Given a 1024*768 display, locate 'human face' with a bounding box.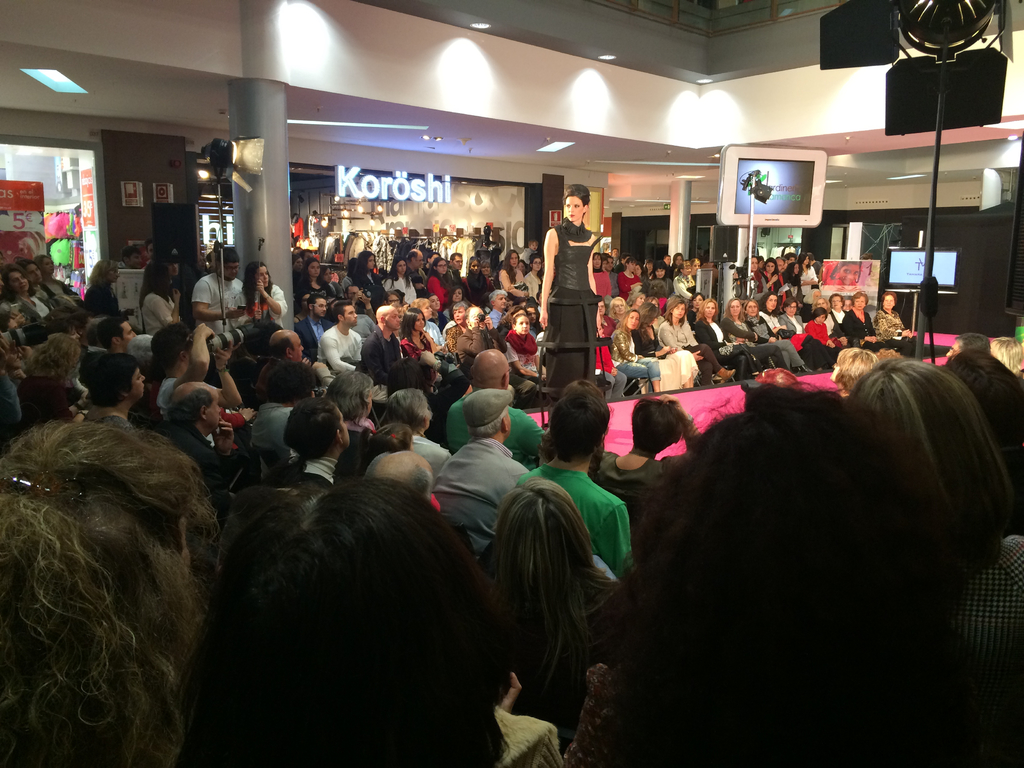
Located: BBox(771, 297, 774, 308).
